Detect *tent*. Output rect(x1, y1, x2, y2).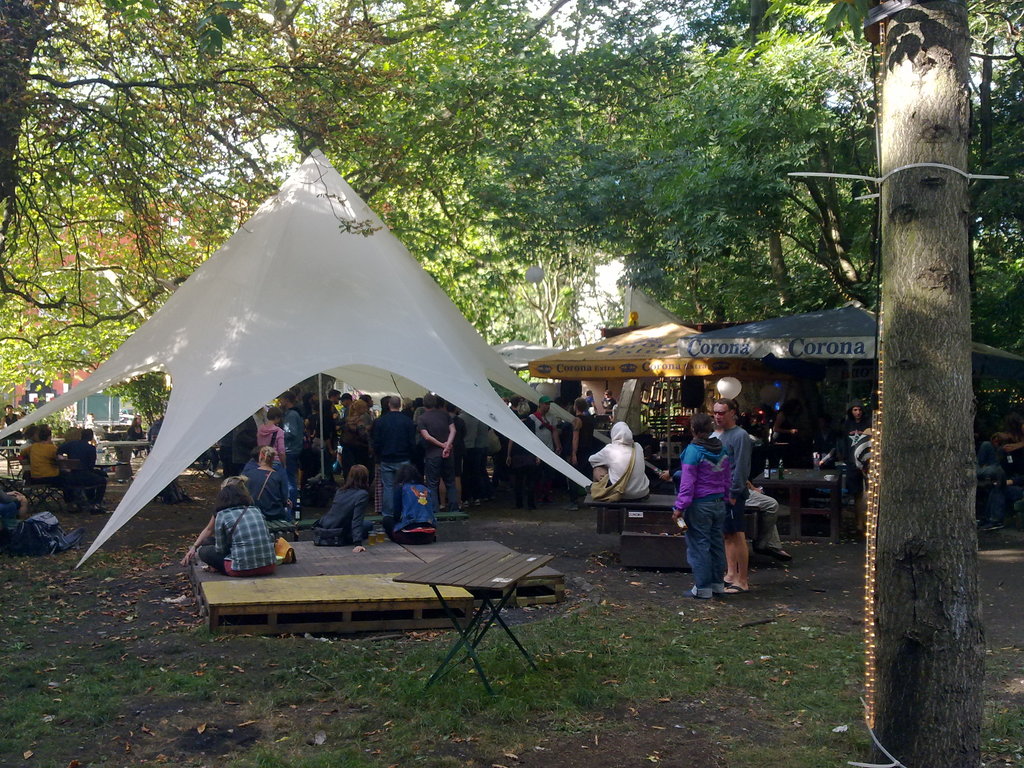
rect(688, 305, 1023, 525).
